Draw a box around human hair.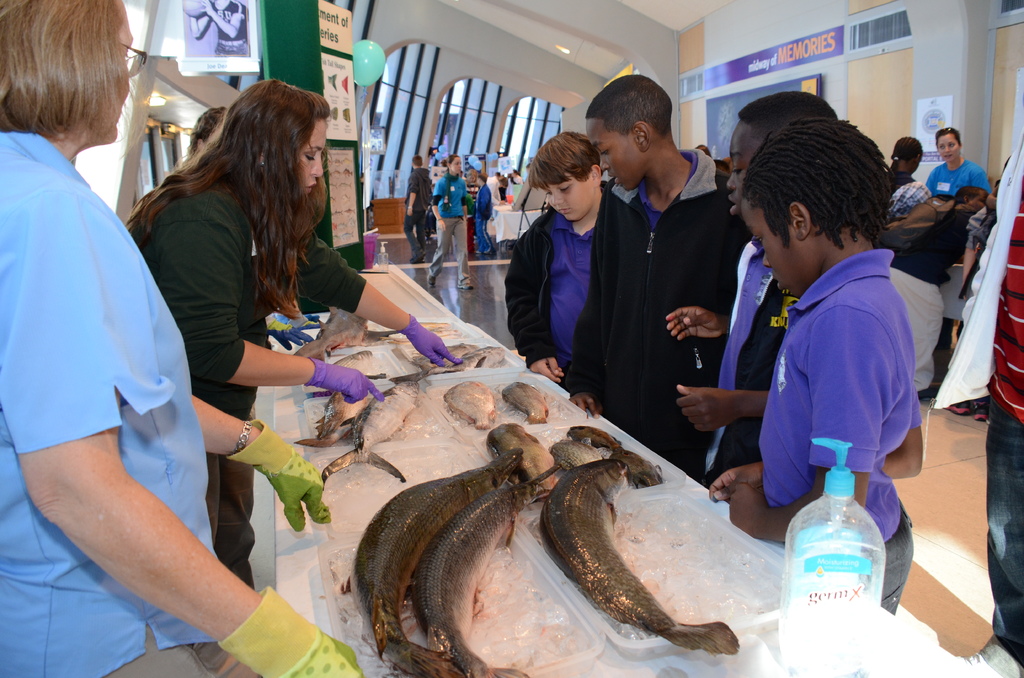
[left=476, top=171, right=488, bottom=184].
